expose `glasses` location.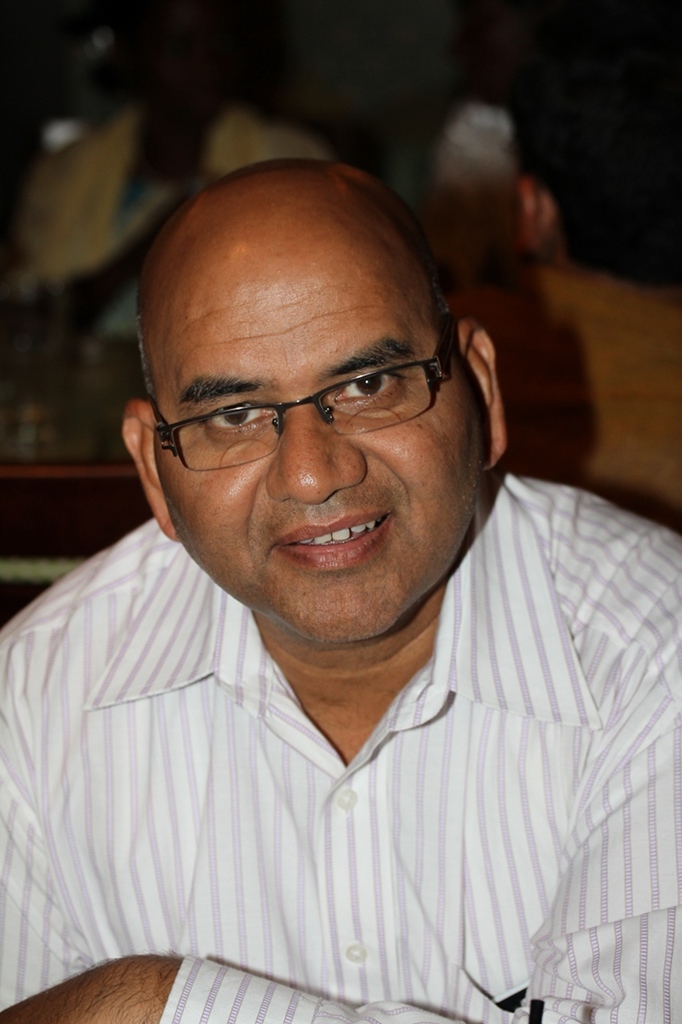
Exposed at 150,331,457,477.
